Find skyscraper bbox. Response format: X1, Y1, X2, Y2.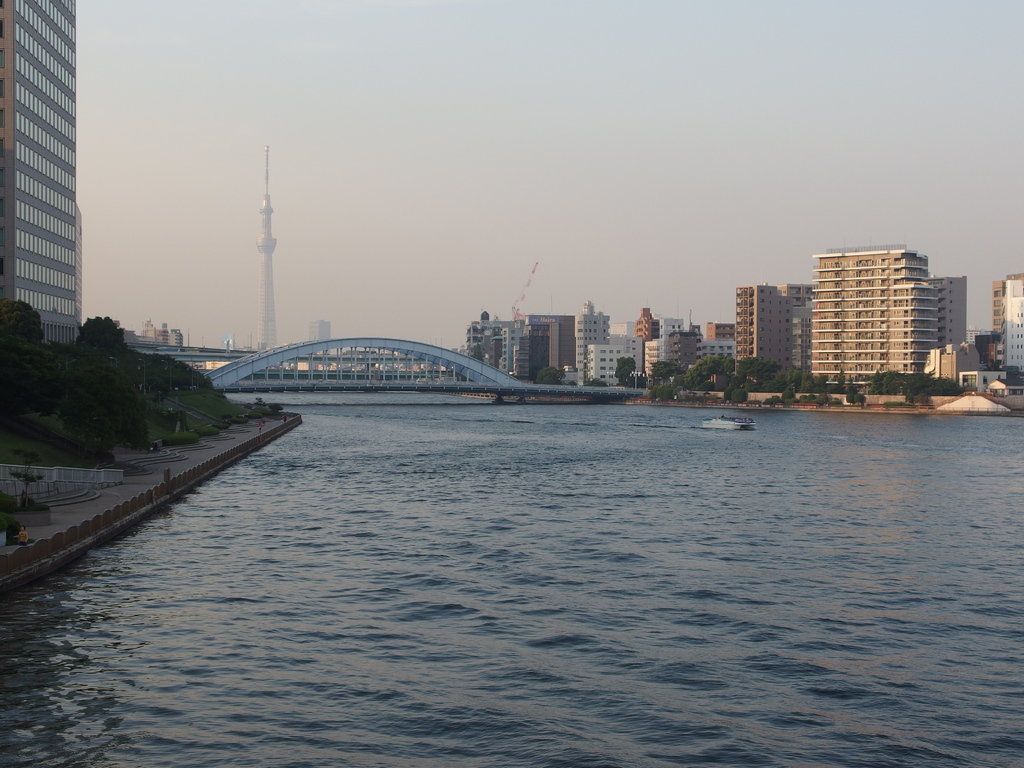
0, 0, 86, 355.
